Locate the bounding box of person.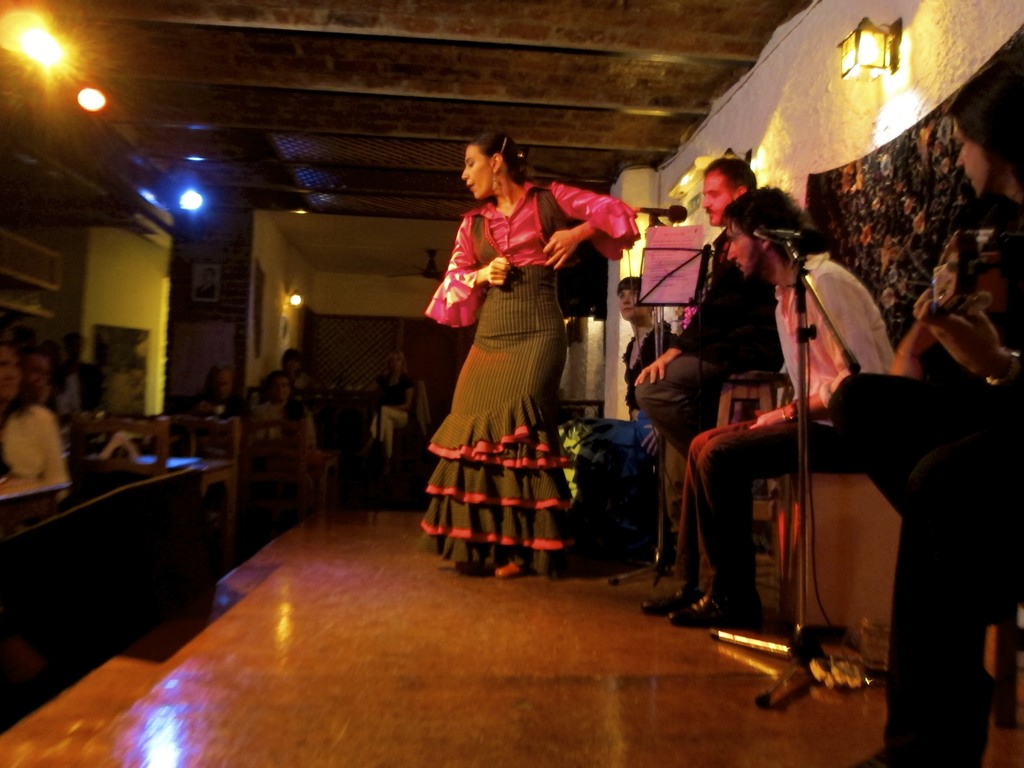
Bounding box: bbox=(623, 147, 796, 576).
